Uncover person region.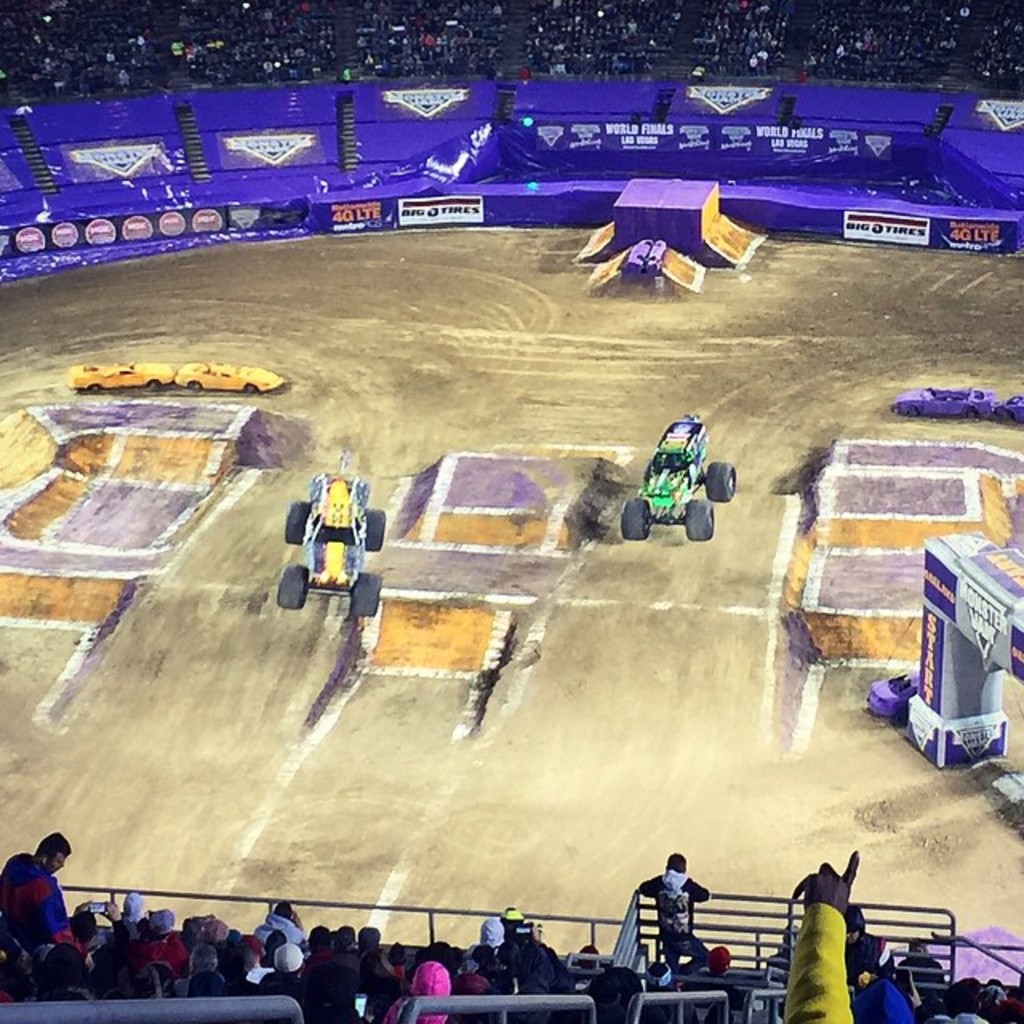
Uncovered: select_region(414, 938, 462, 976).
